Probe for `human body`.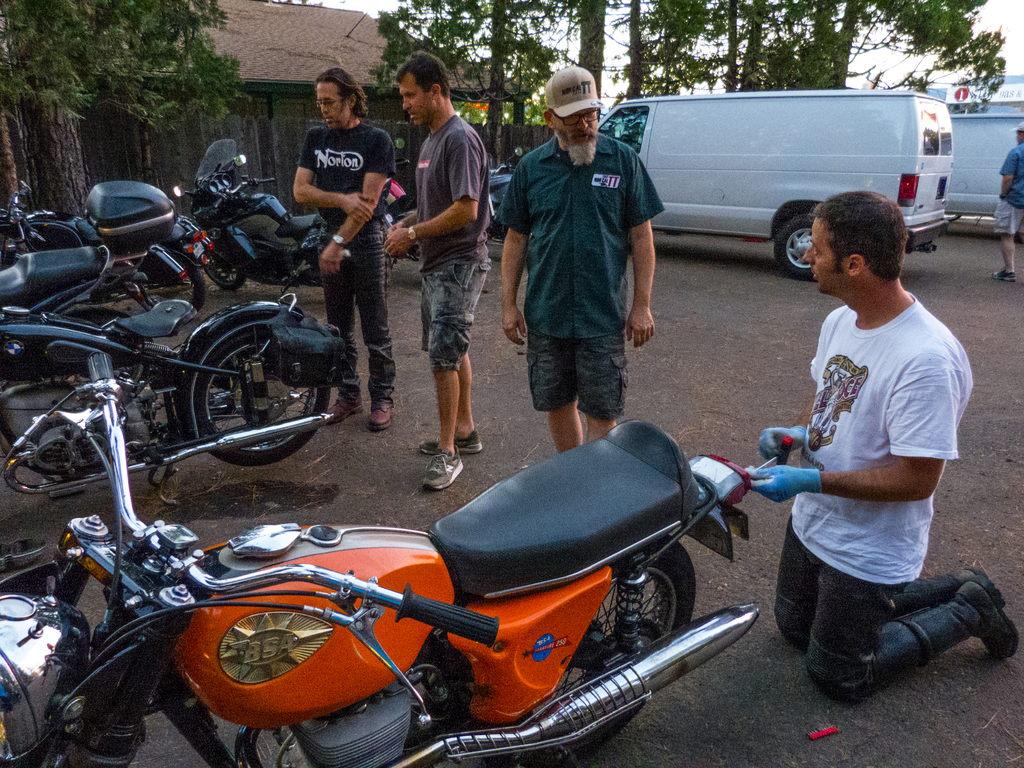
Probe result: 384,61,492,477.
